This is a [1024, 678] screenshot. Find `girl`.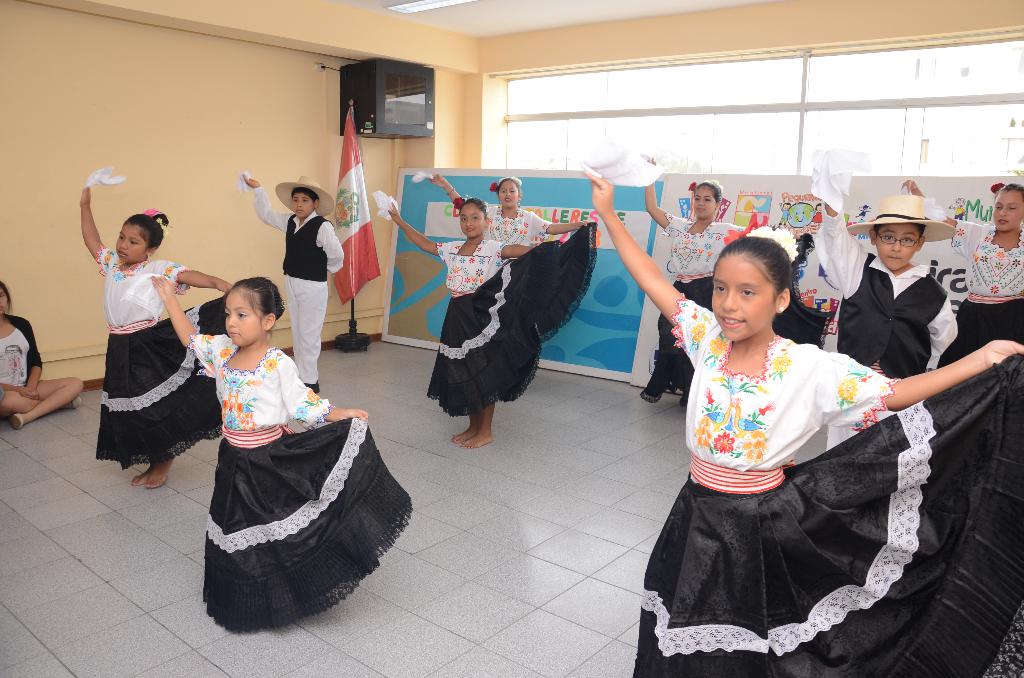
Bounding box: bbox(410, 173, 594, 346).
